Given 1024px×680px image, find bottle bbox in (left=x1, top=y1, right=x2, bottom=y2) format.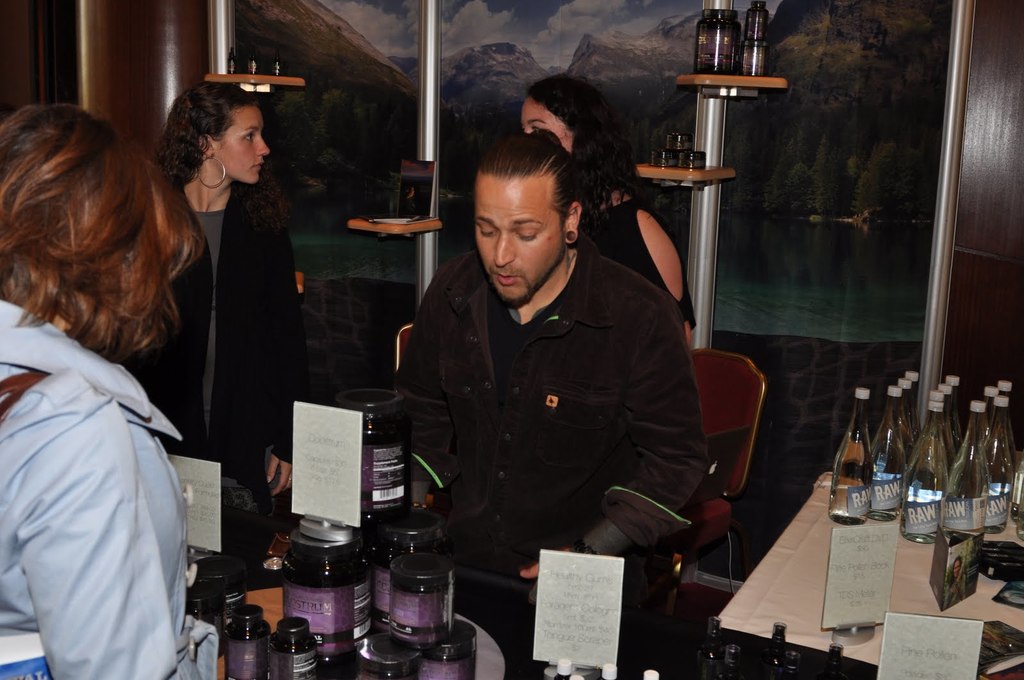
(left=282, top=510, right=372, bottom=648).
